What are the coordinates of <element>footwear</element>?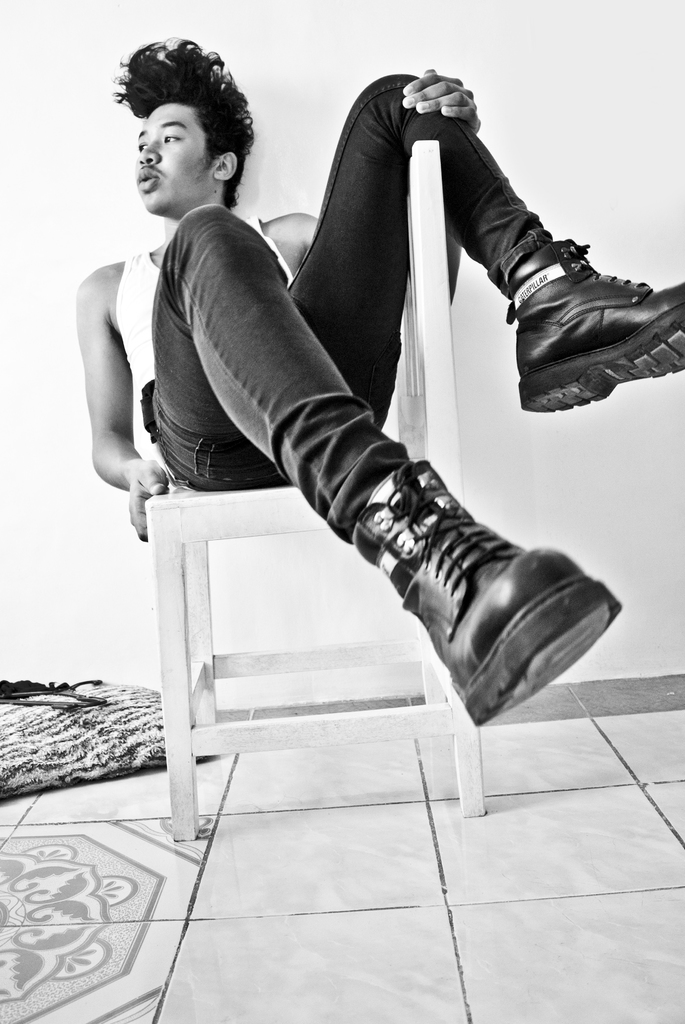
[x1=507, y1=214, x2=665, y2=417].
